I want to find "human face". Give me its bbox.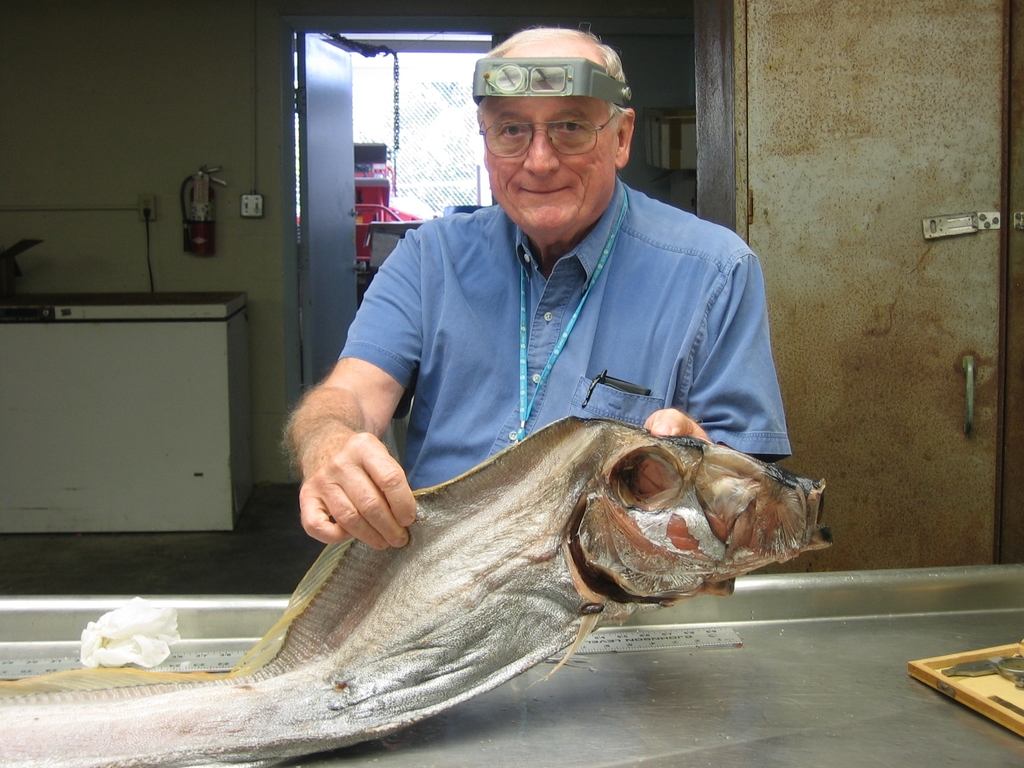
bbox=(486, 97, 612, 230).
